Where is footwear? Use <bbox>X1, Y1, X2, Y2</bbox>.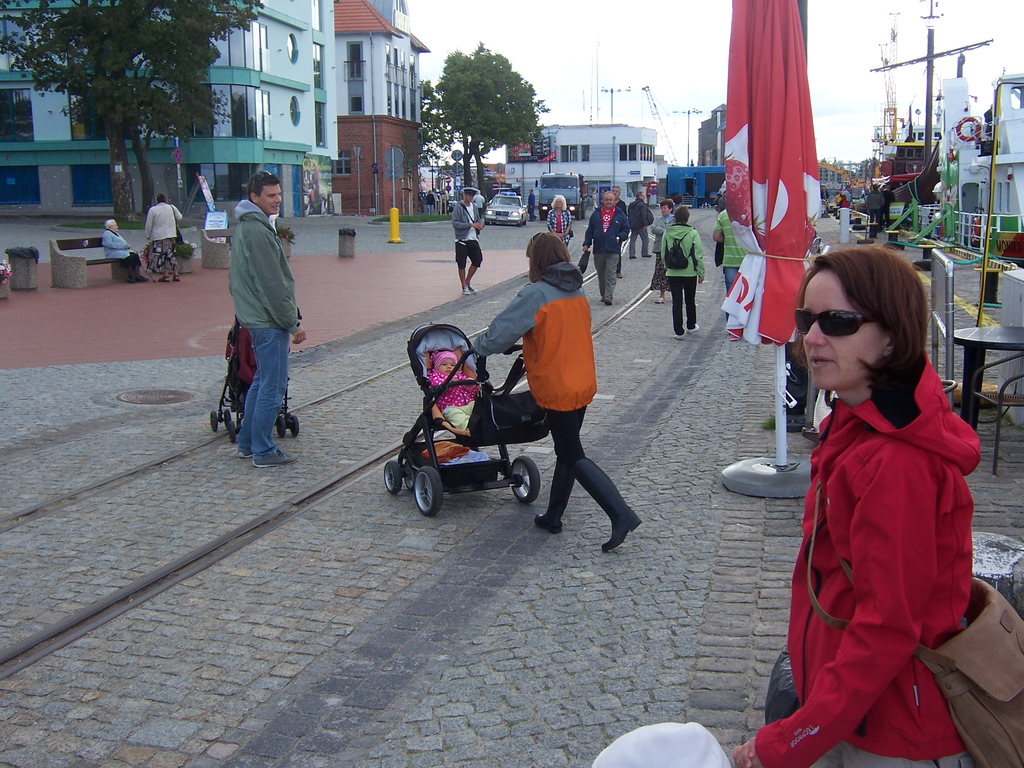
<bbox>674, 328, 681, 333</bbox>.
